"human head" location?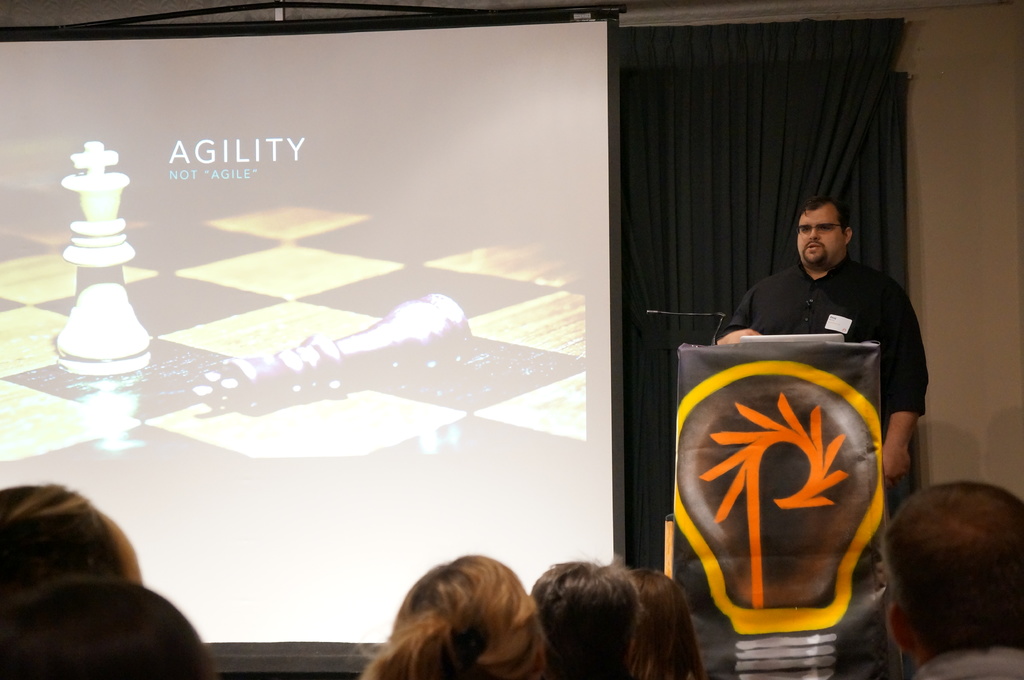
l=796, t=199, r=851, b=271
